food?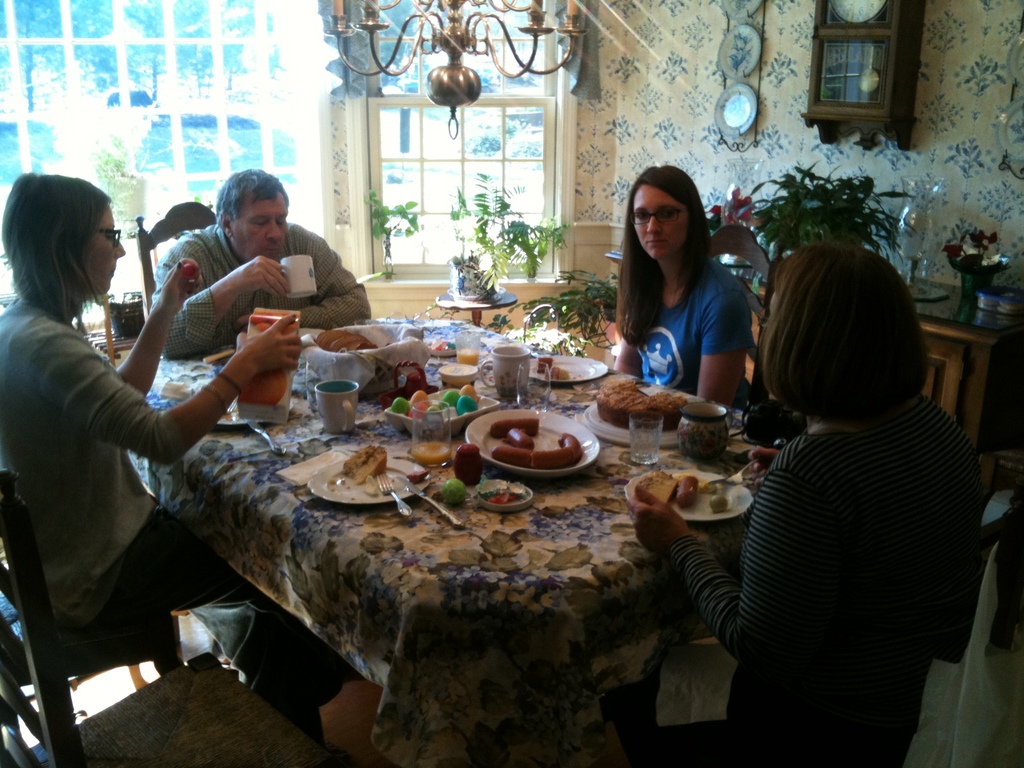
pyautogui.locateOnScreen(390, 388, 477, 419)
